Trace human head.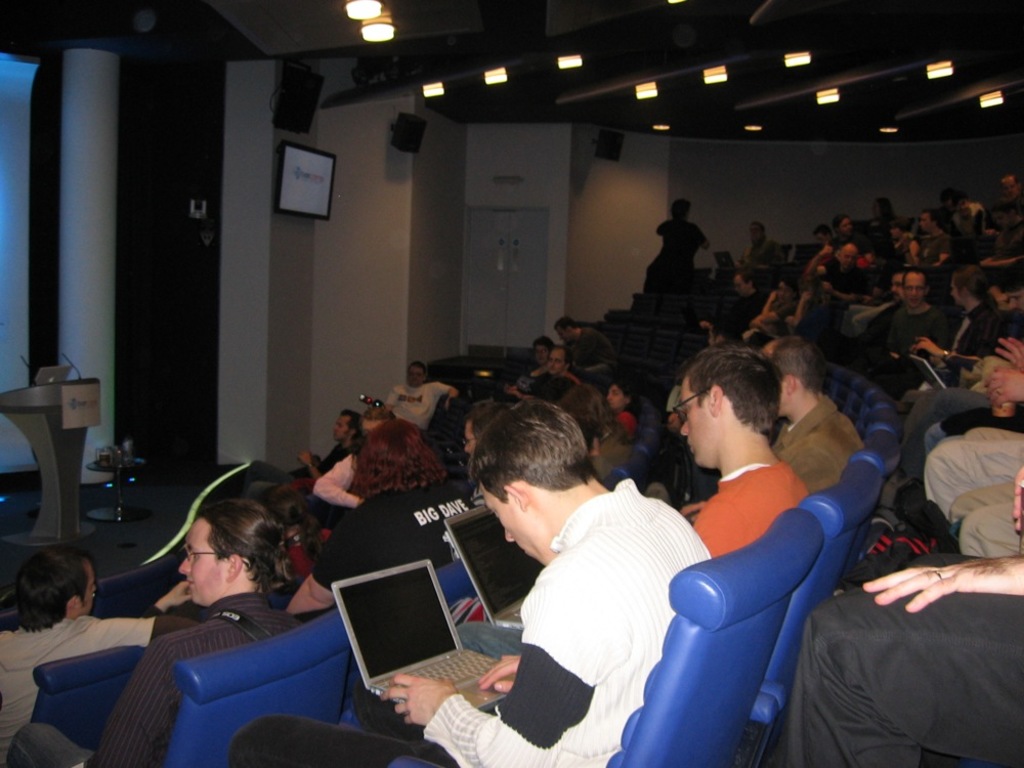
Traced to l=1000, t=171, r=1021, b=202.
